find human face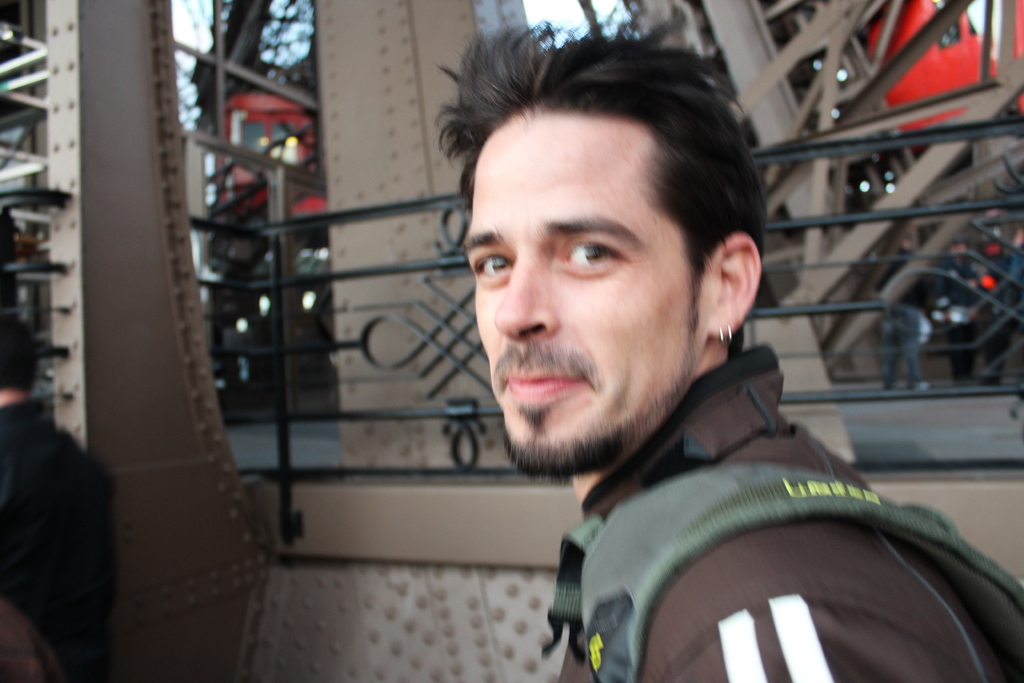
locate(456, 112, 705, 470)
